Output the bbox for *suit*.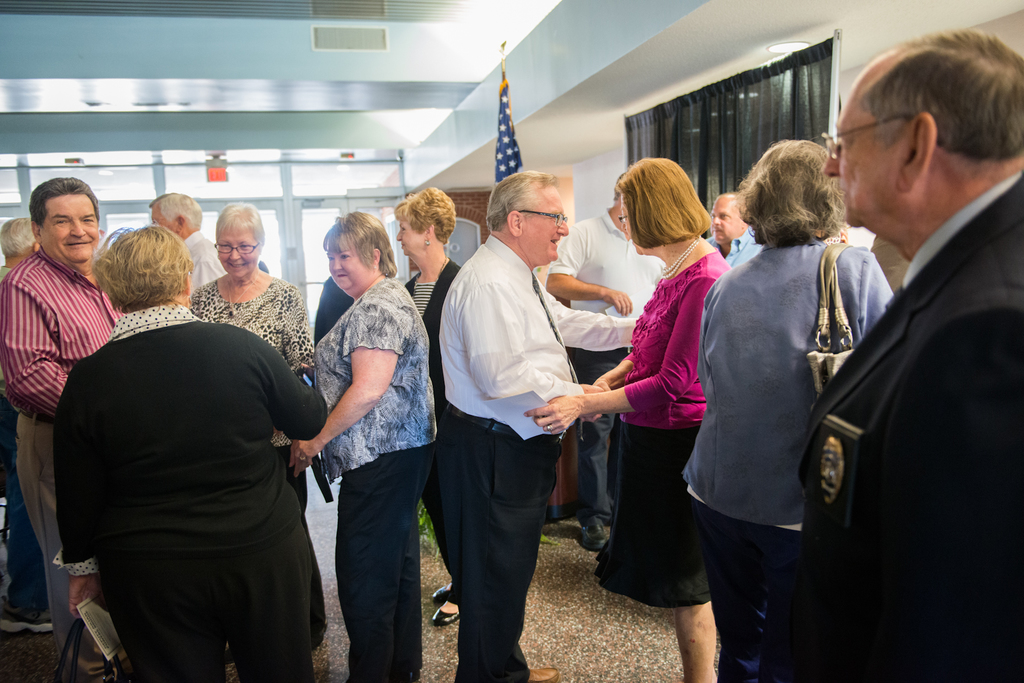
(408,259,461,590).
